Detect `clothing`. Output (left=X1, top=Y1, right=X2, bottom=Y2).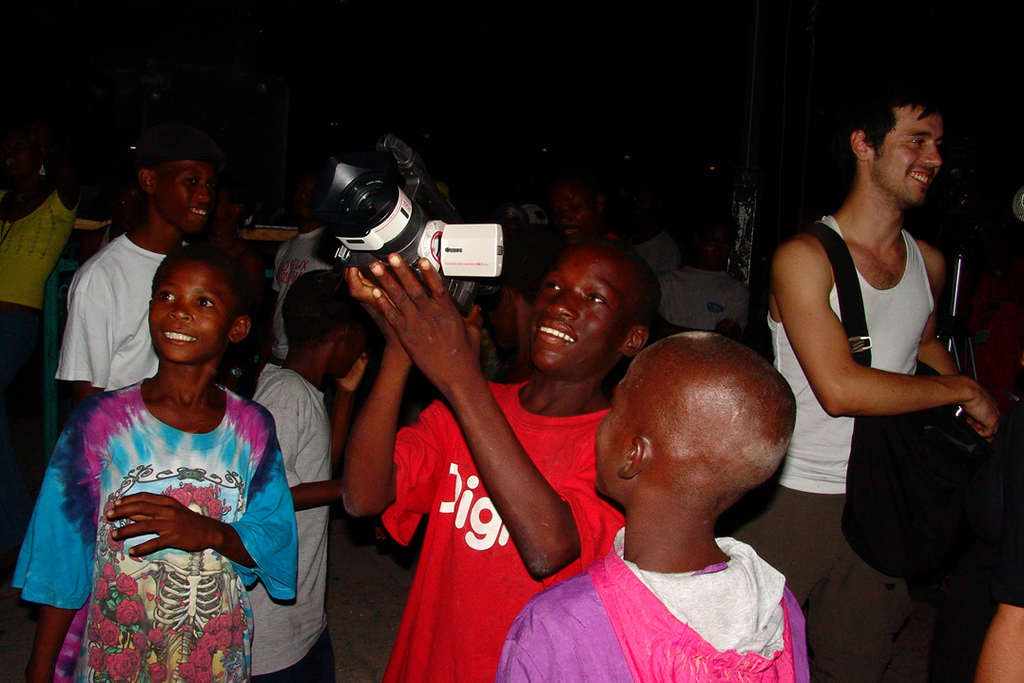
(left=487, top=519, right=813, bottom=682).
